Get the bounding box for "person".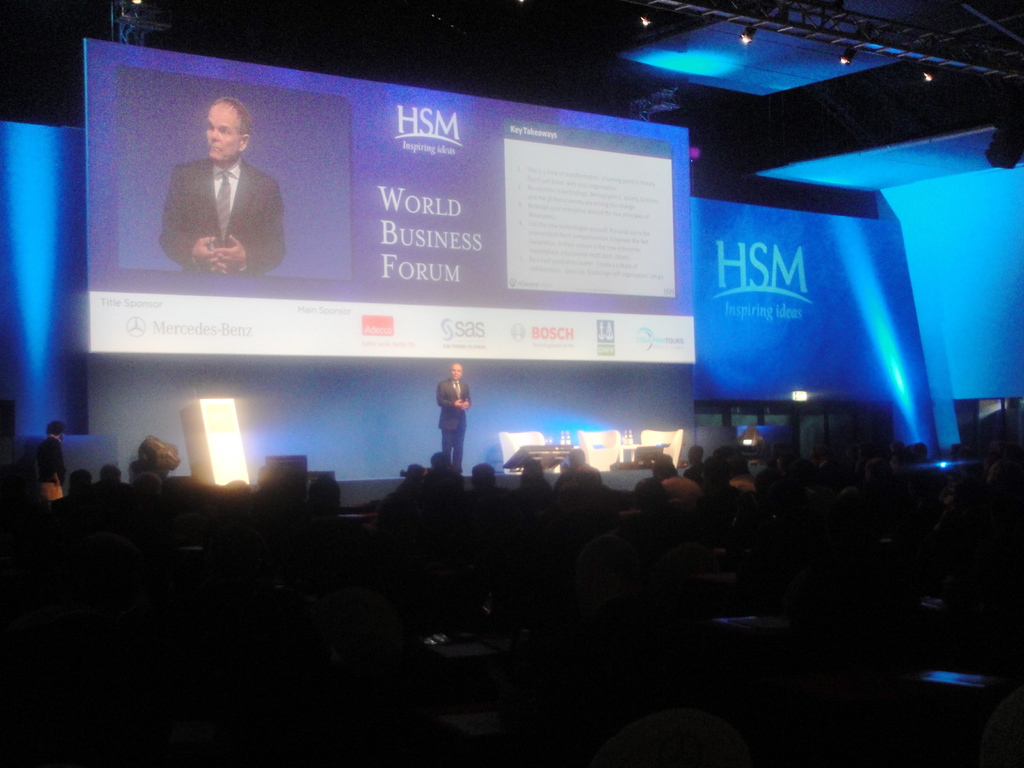
crop(35, 417, 72, 497).
